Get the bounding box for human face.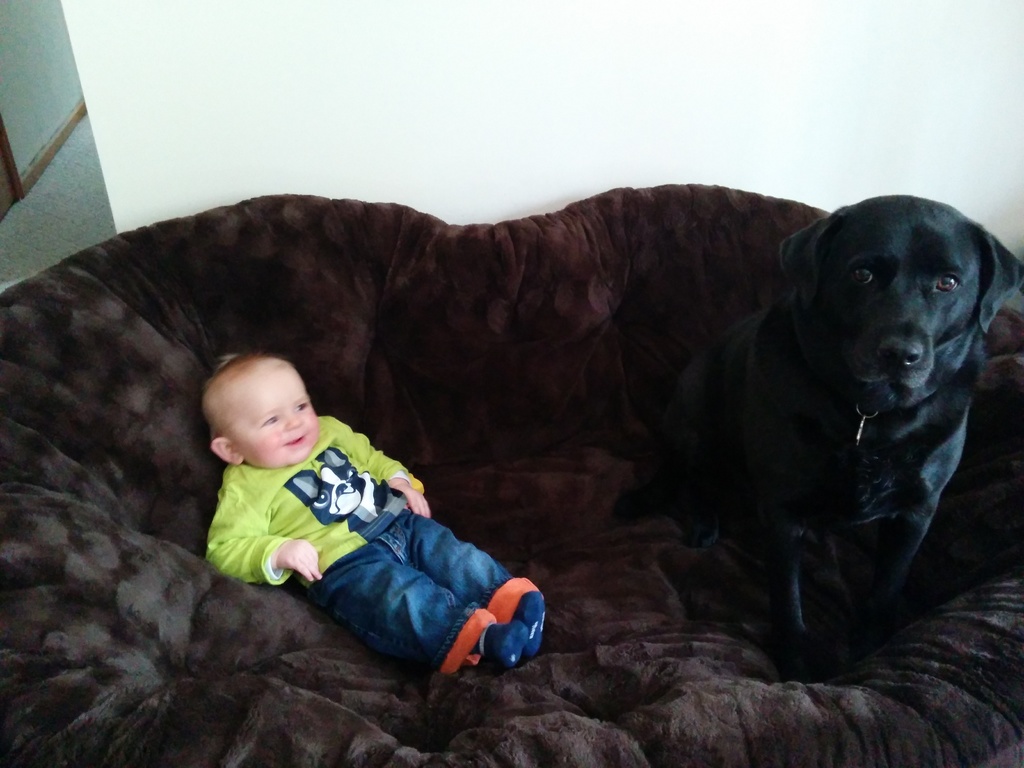
(left=233, top=363, right=330, bottom=467).
